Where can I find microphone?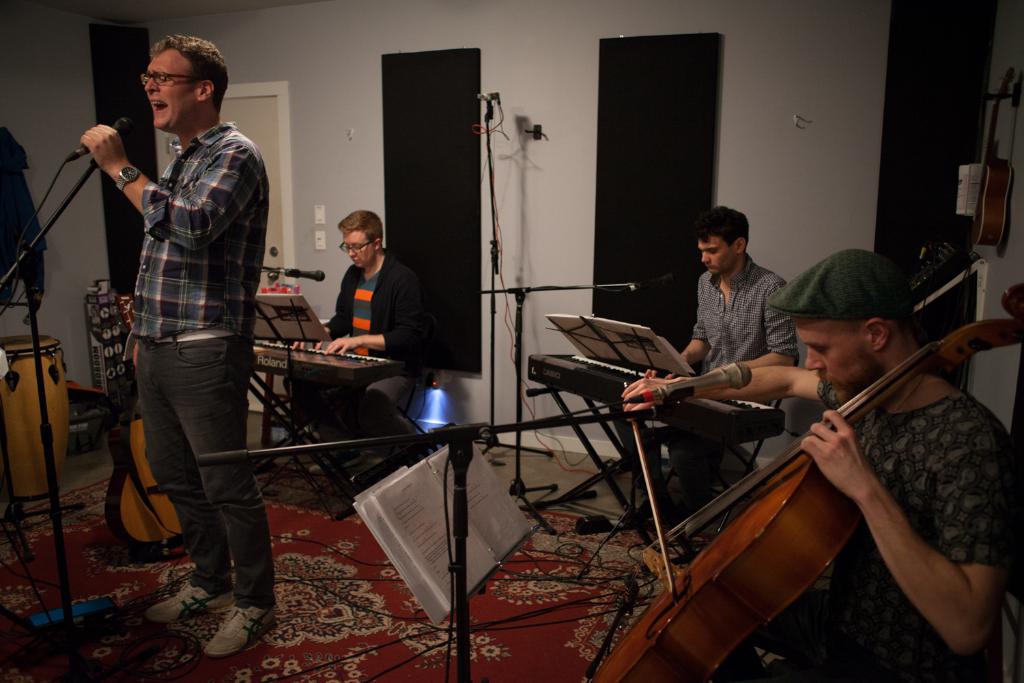
You can find it at region(634, 273, 679, 292).
